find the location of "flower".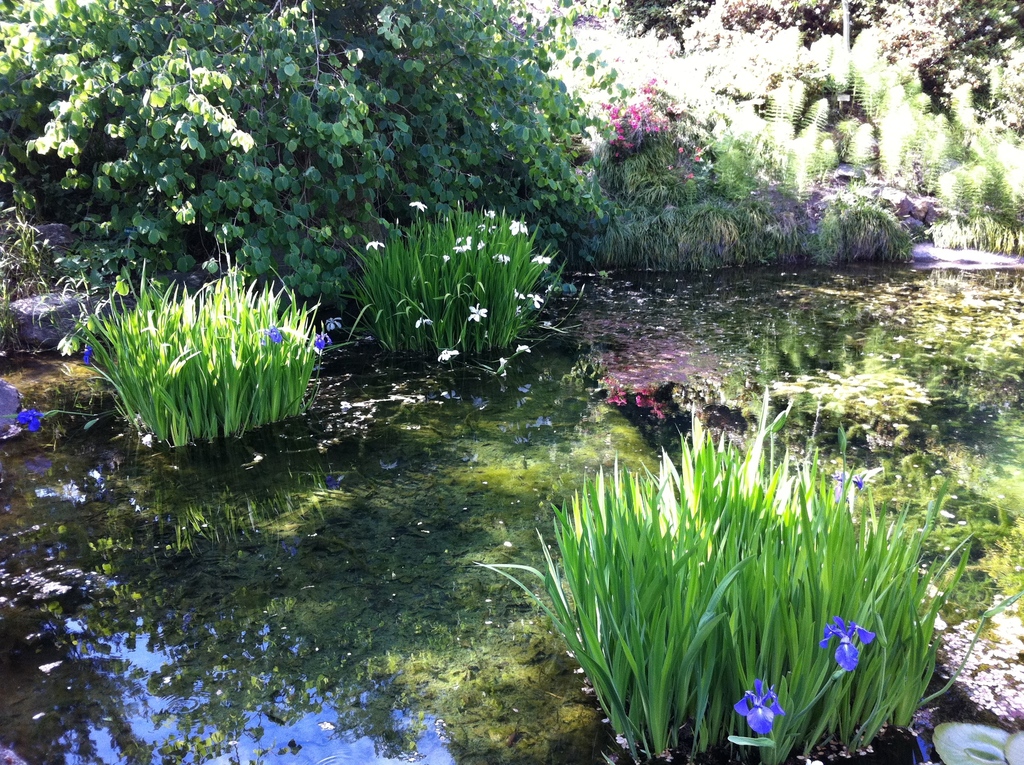
Location: Rect(469, 300, 492, 320).
